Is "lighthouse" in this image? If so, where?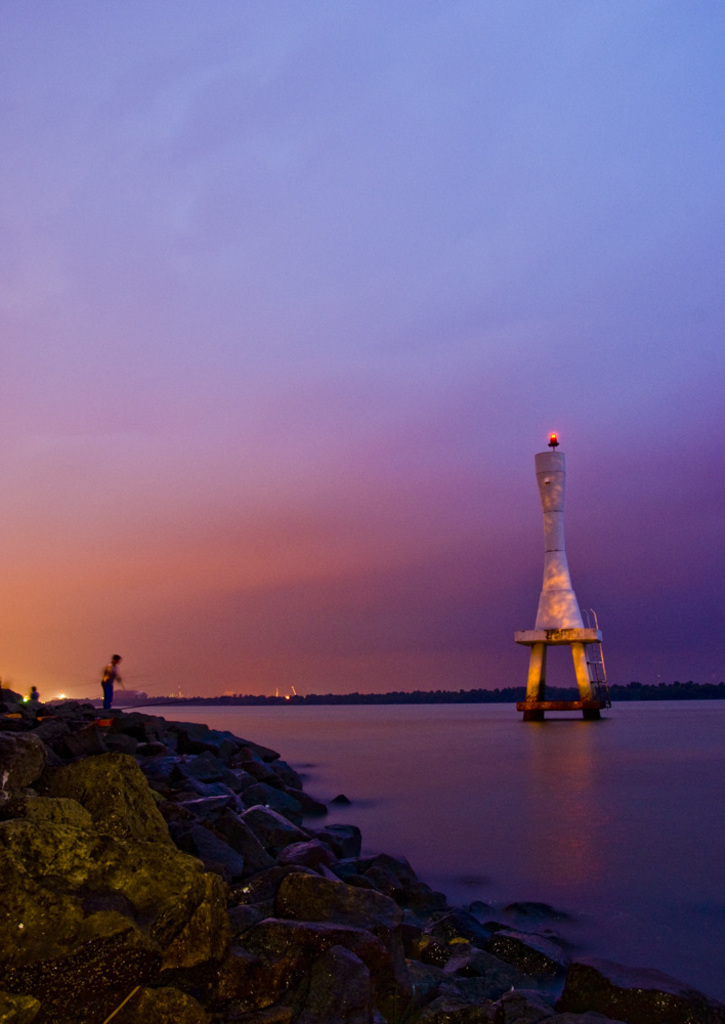
Yes, at <region>514, 430, 600, 720</region>.
